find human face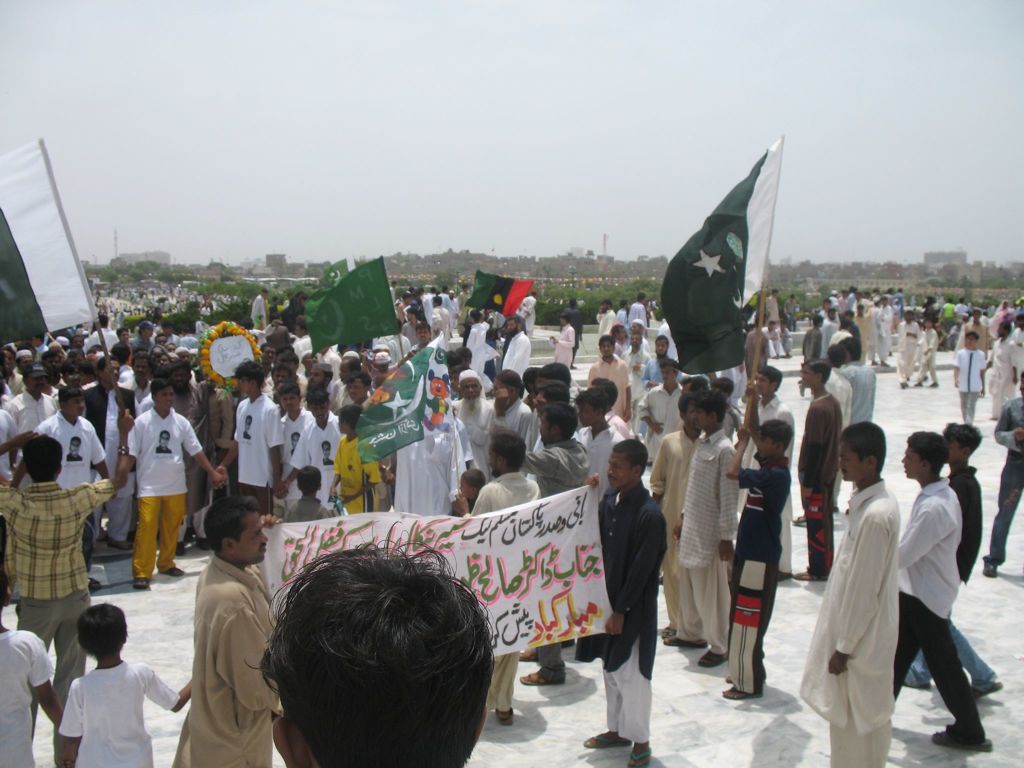
<bbox>459, 380, 480, 406</bbox>
